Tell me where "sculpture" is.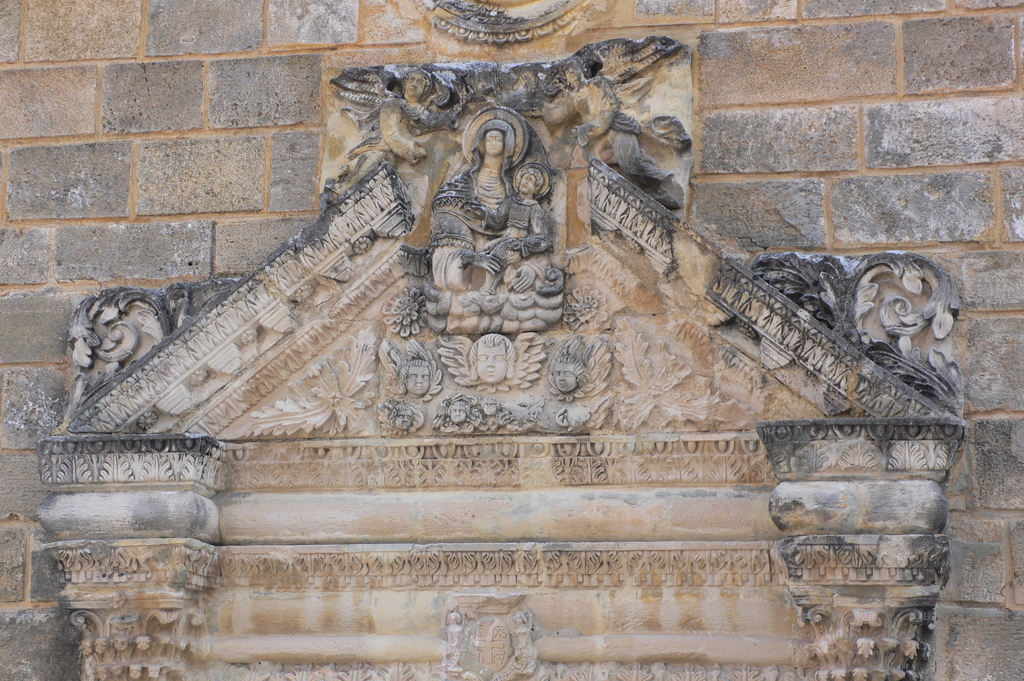
"sculpture" is at {"left": 431, "top": 330, "right": 548, "bottom": 384}.
